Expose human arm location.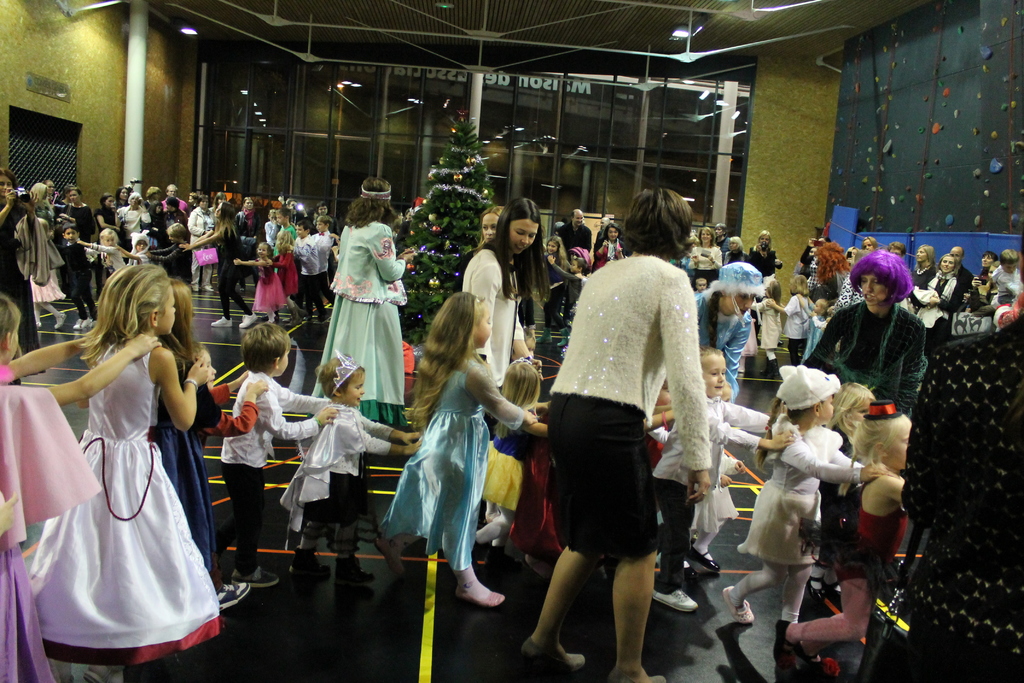
Exposed at [234, 256, 268, 269].
